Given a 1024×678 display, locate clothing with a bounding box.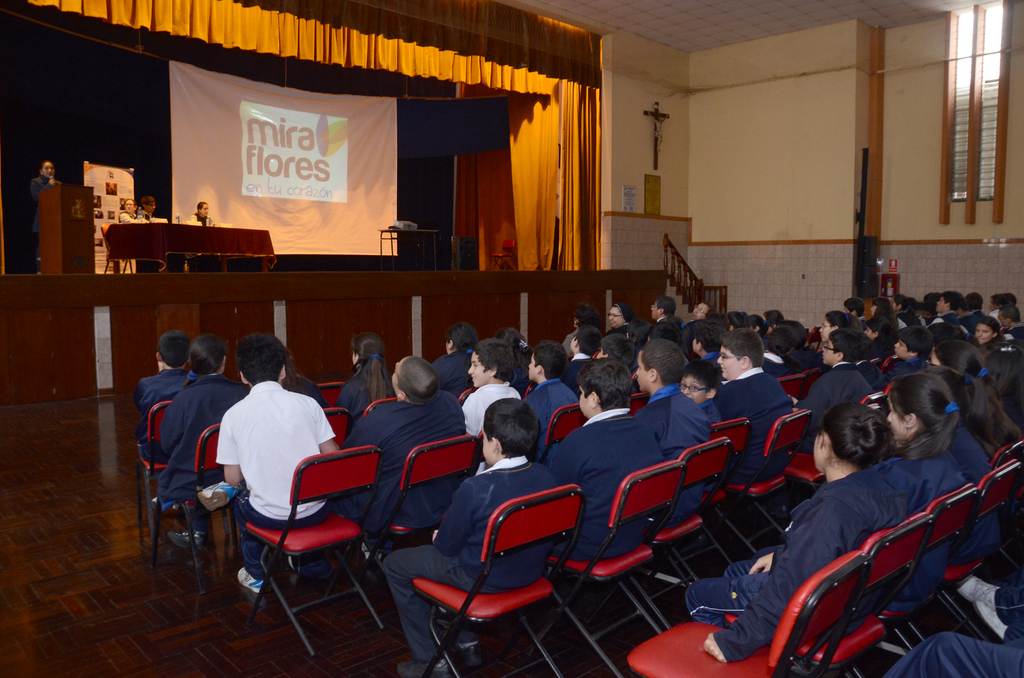
Located: <bbox>993, 584, 1023, 626</bbox>.
